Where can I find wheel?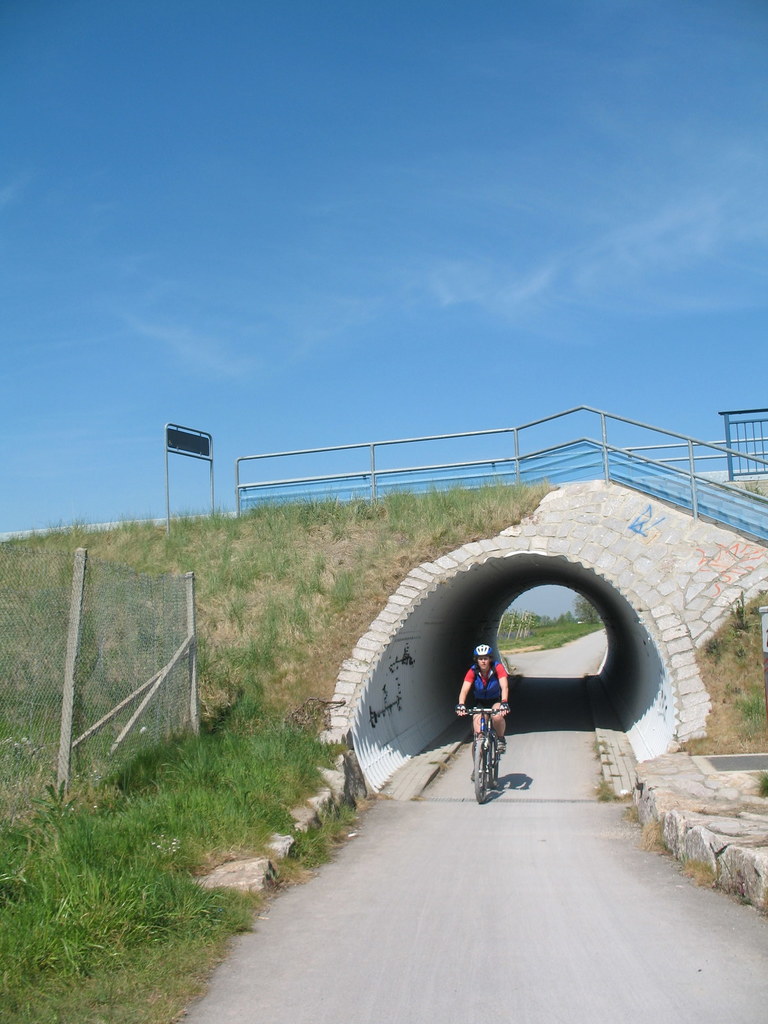
You can find it at (x1=483, y1=737, x2=500, y2=784).
